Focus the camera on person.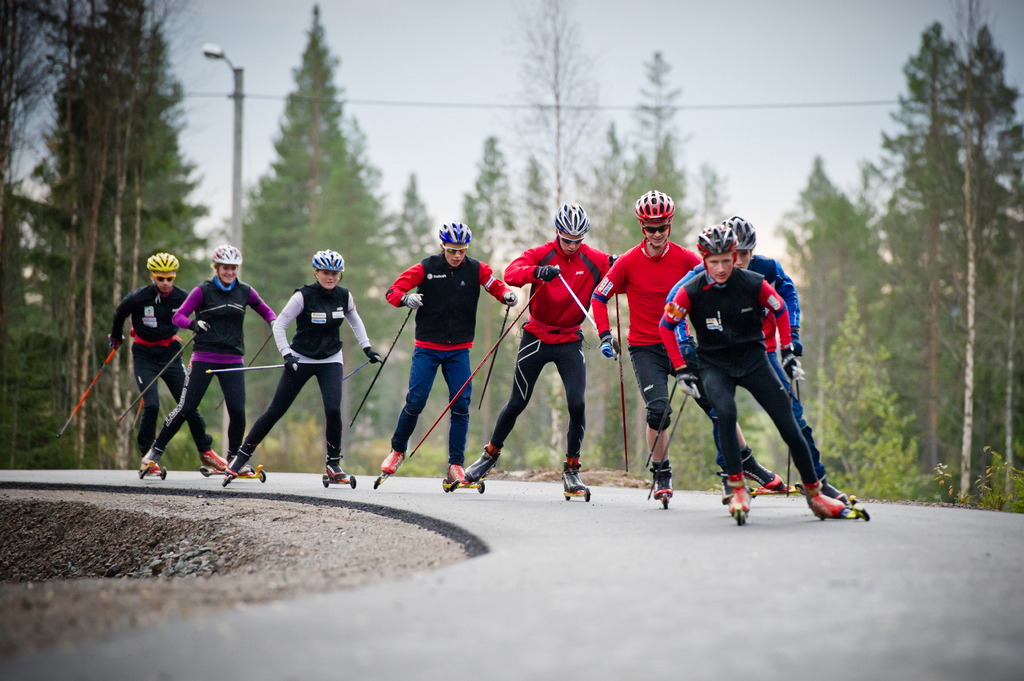
Focus region: {"left": 225, "top": 253, "right": 378, "bottom": 487}.
